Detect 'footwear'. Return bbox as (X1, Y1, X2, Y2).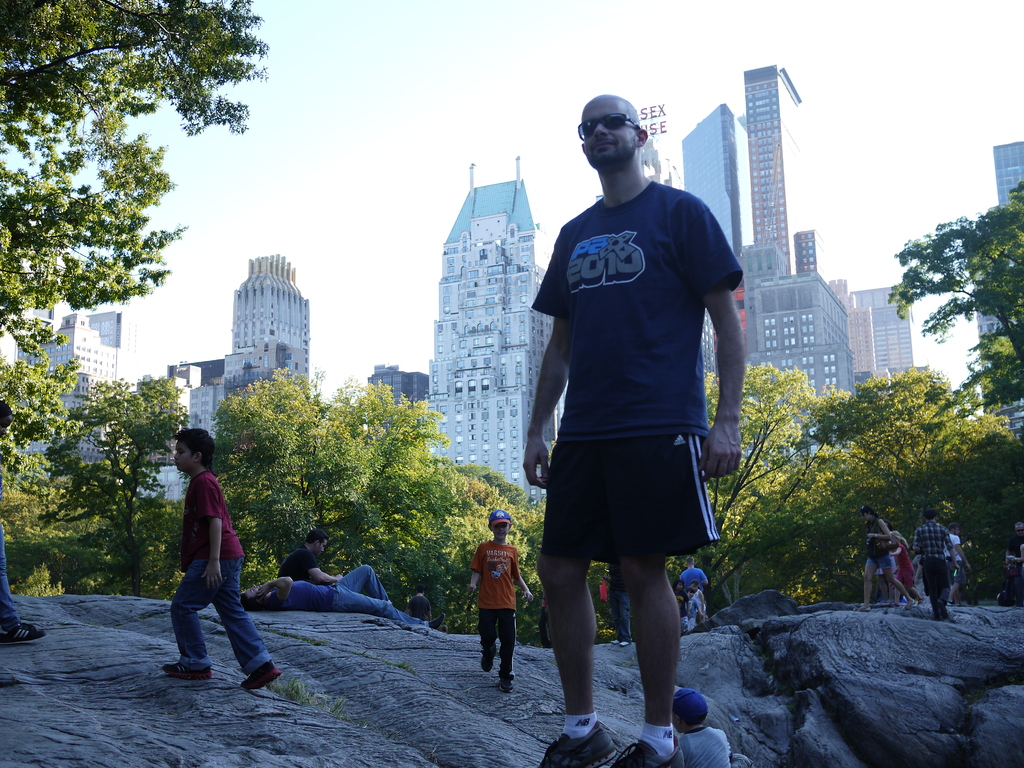
(493, 667, 516, 695).
